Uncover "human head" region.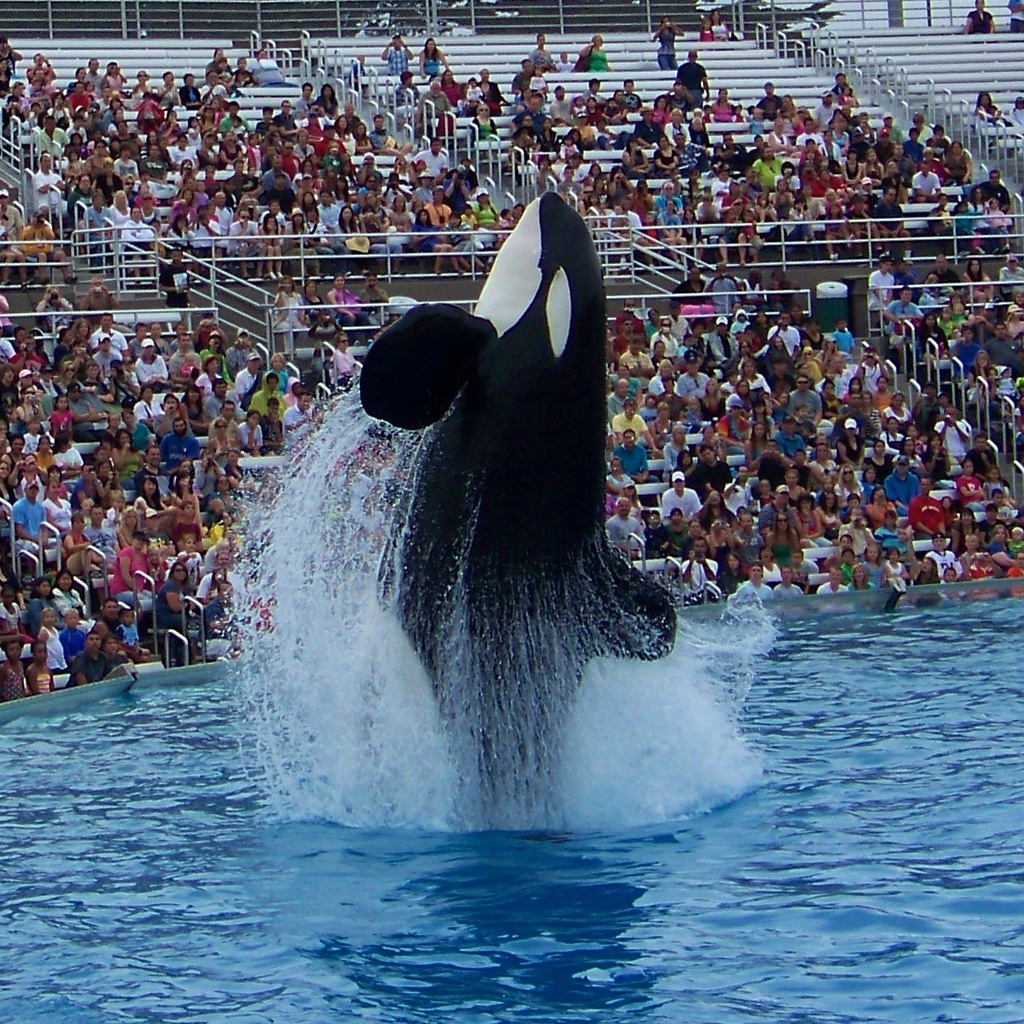
Uncovered: x1=172, y1=419, x2=187, y2=436.
